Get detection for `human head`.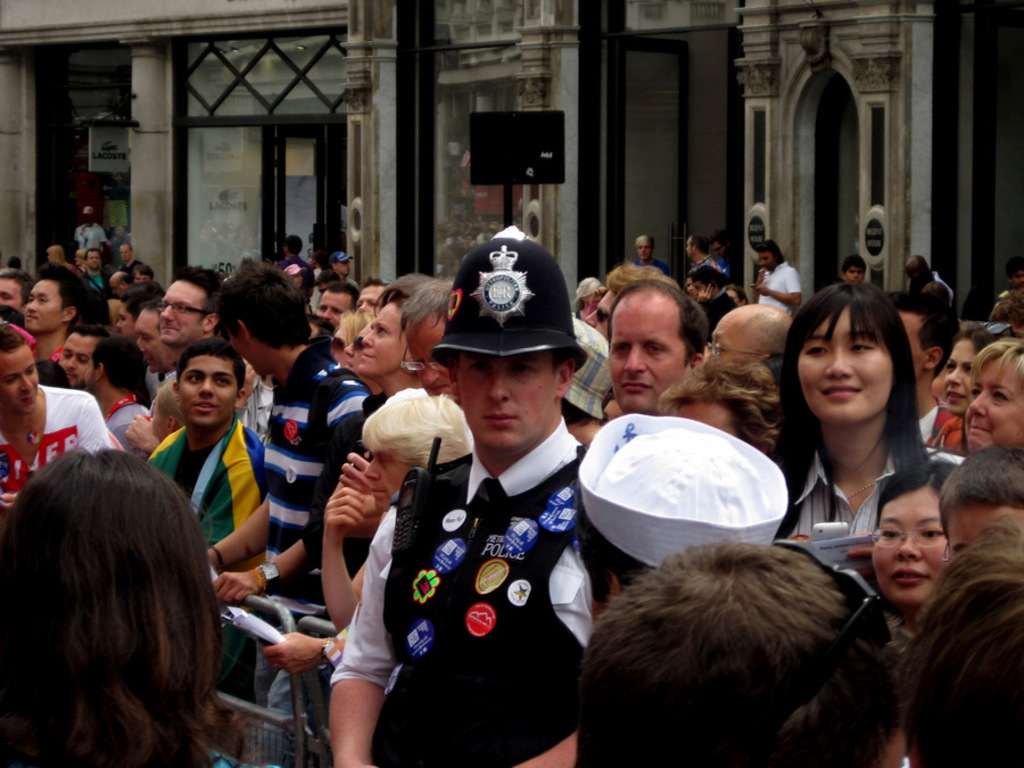
Detection: {"left": 286, "top": 261, "right": 315, "bottom": 283}.
